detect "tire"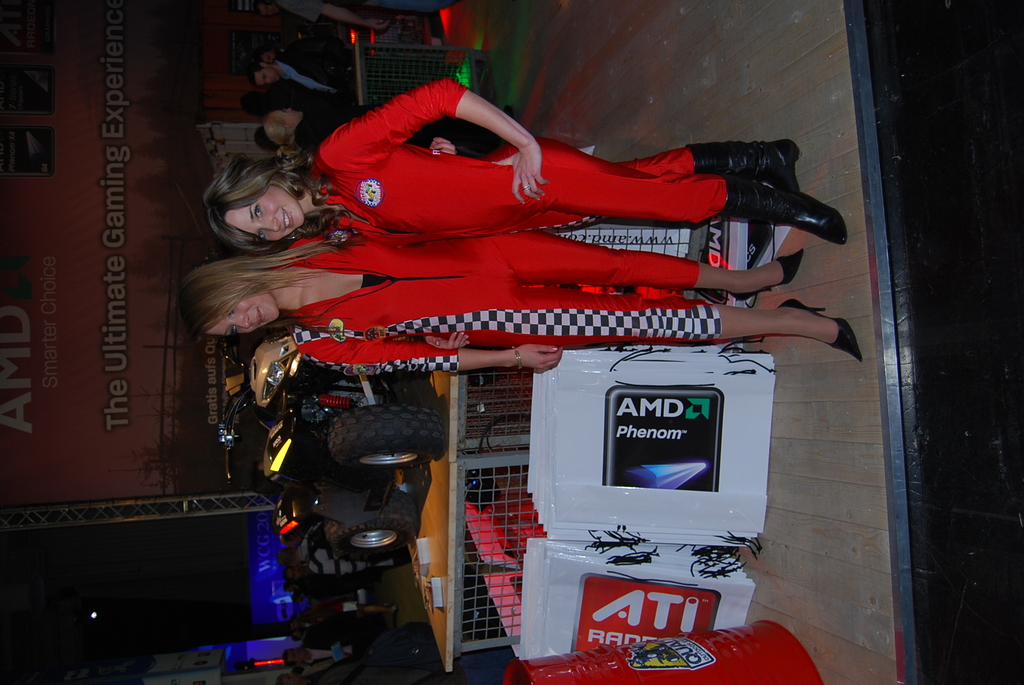
328,487,422,560
